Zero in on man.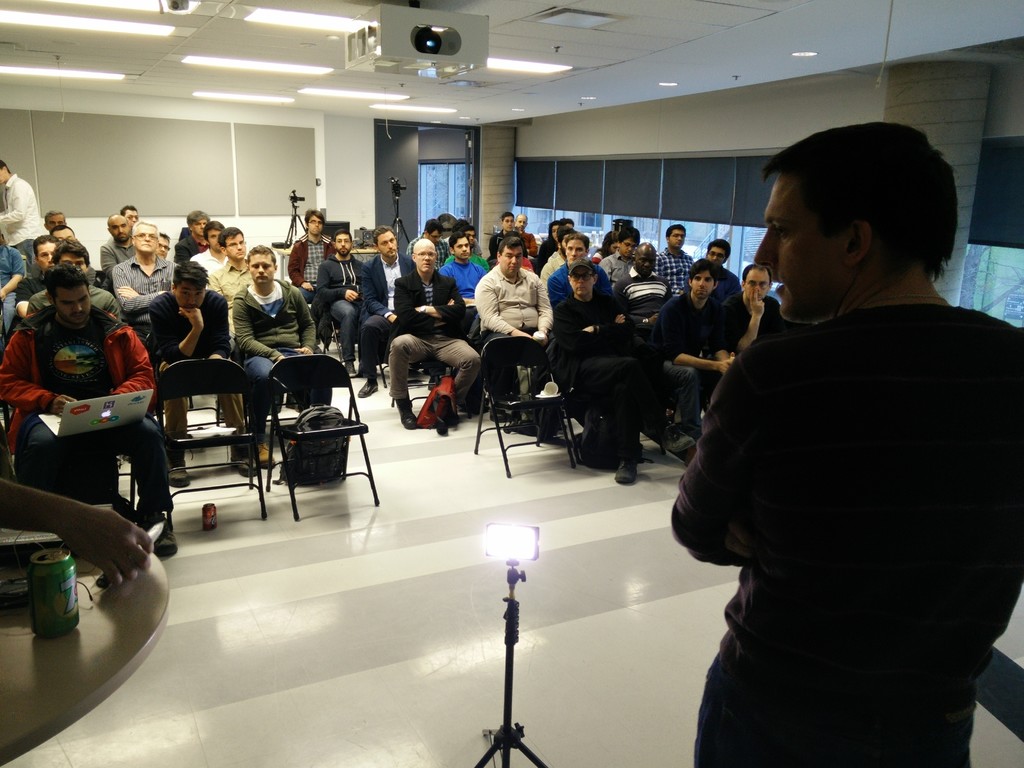
Zeroed in: rect(0, 260, 174, 557).
